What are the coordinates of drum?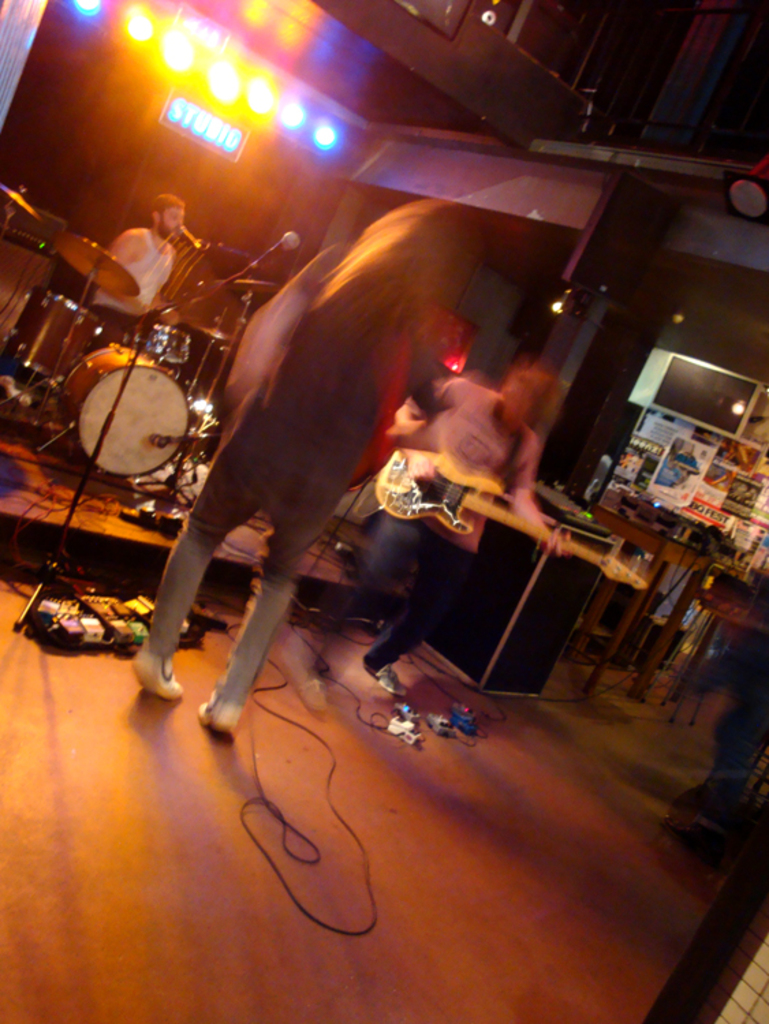
(x1=5, y1=285, x2=102, y2=381).
